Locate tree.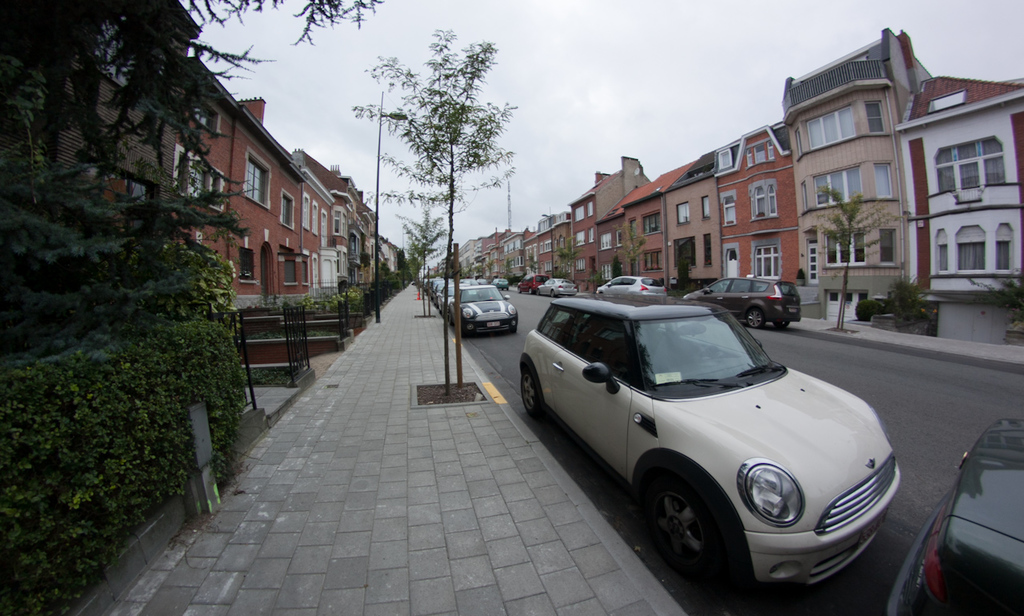
Bounding box: l=408, t=247, r=422, b=292.
